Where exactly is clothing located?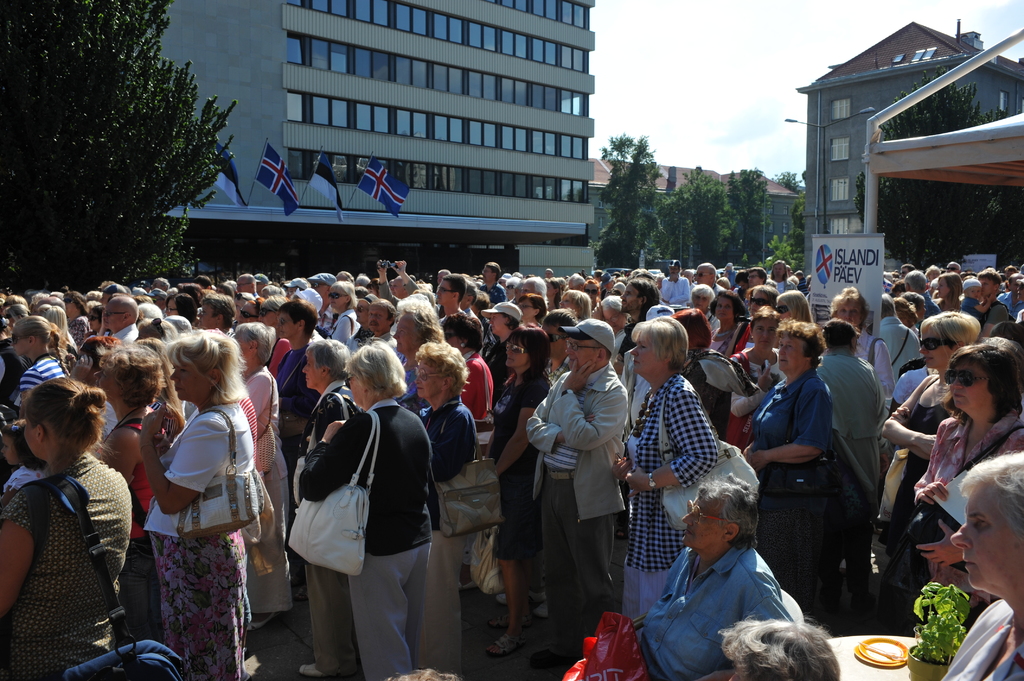
Its bounding box is (left=744, top=373, right=821, bottom=595).
